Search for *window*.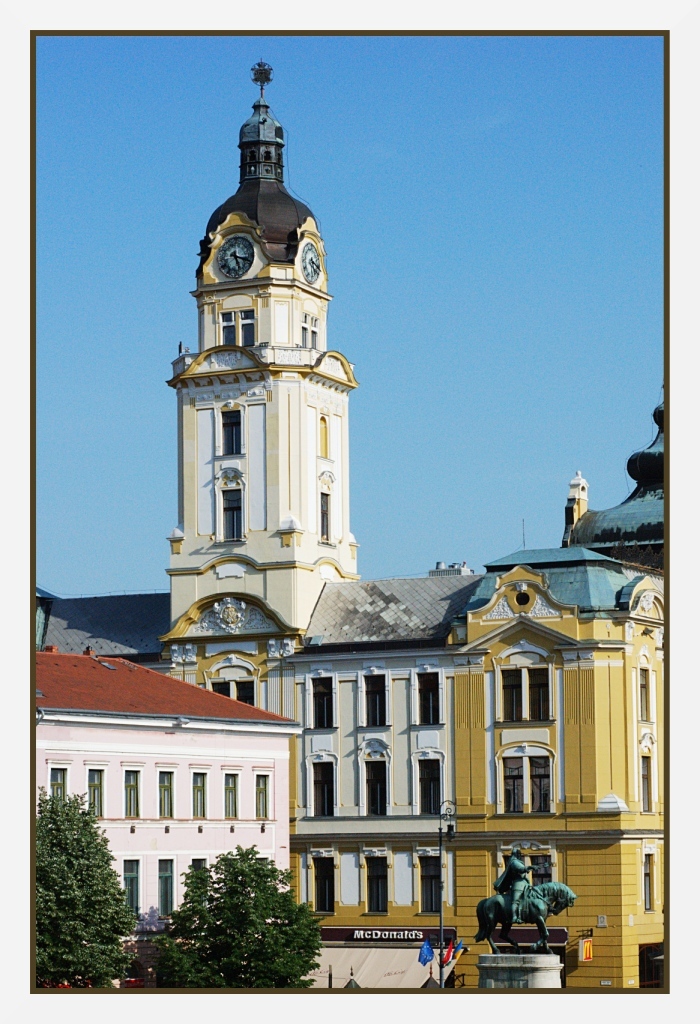
Found at <region>124, 854, 144, 926</region>.
